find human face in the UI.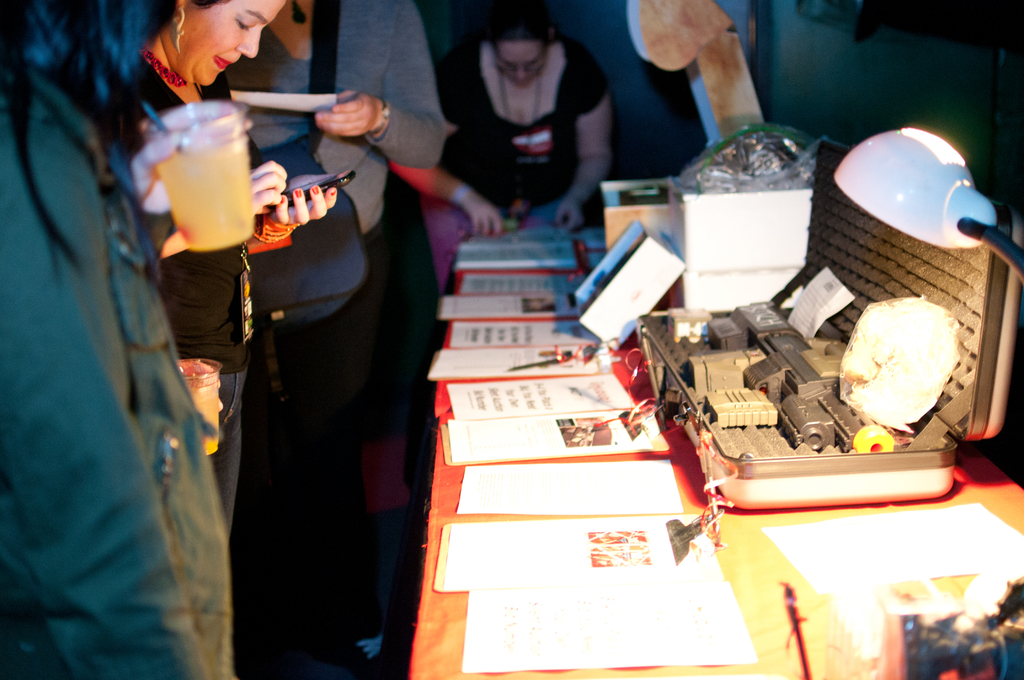
UI element at l=490, t=39, r=544, b=90.
